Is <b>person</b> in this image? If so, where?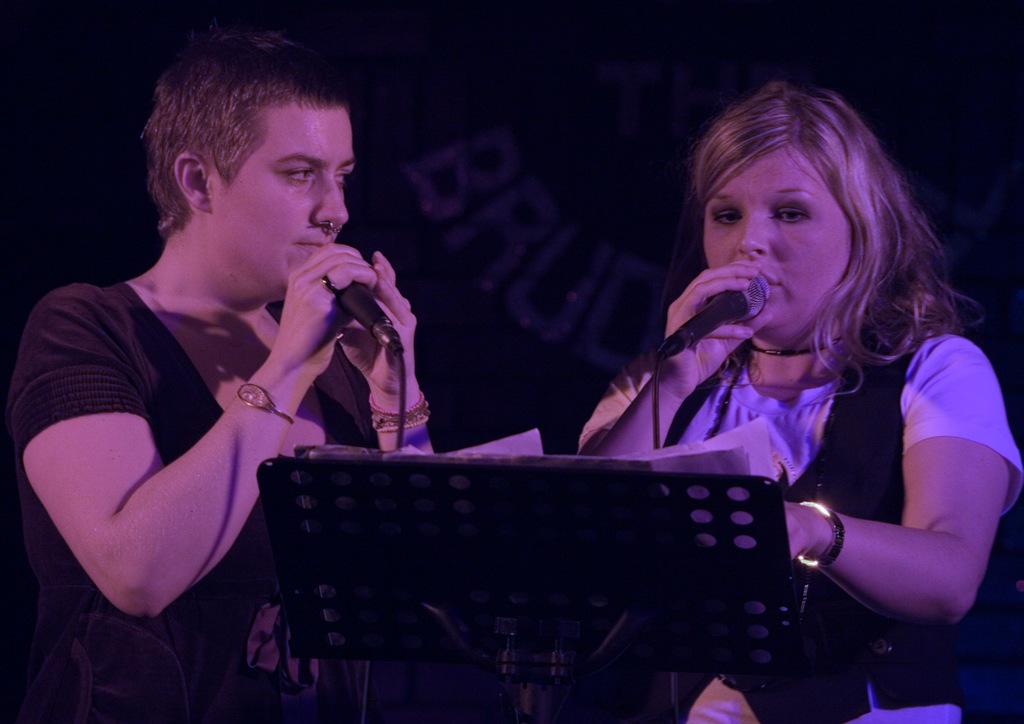
Yes, at pyautogui.locateOnScreen(8, 23, 435, 723).
